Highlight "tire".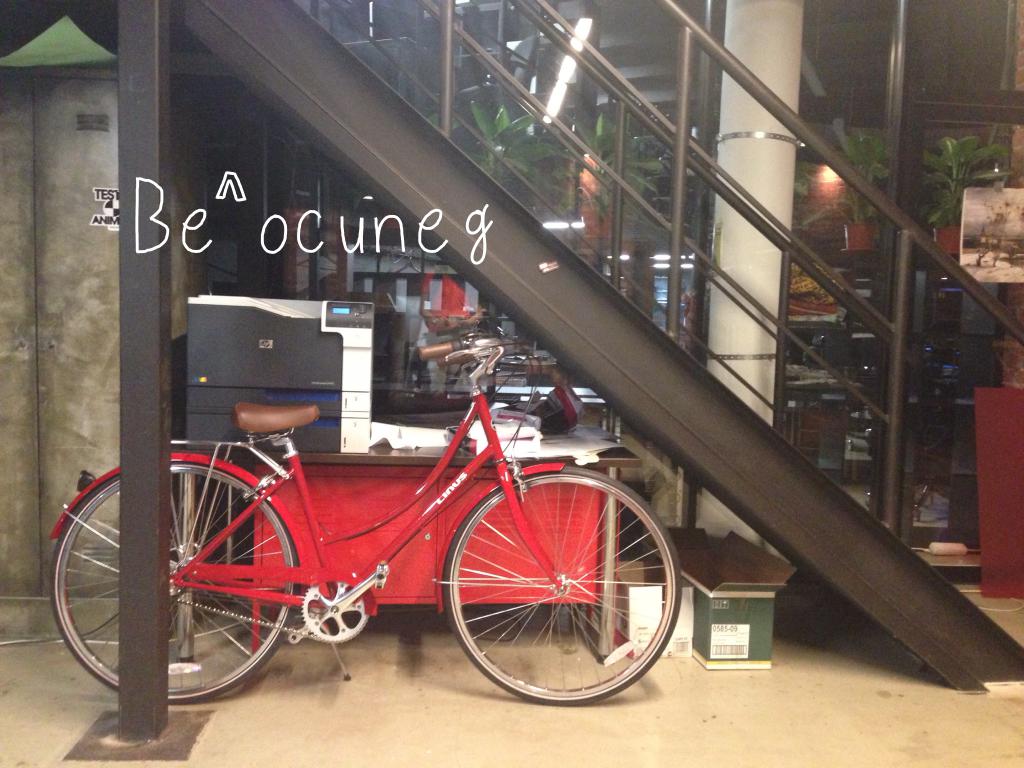
Highlighted region: x1=438, y1=468, x2=687, y2=704.
